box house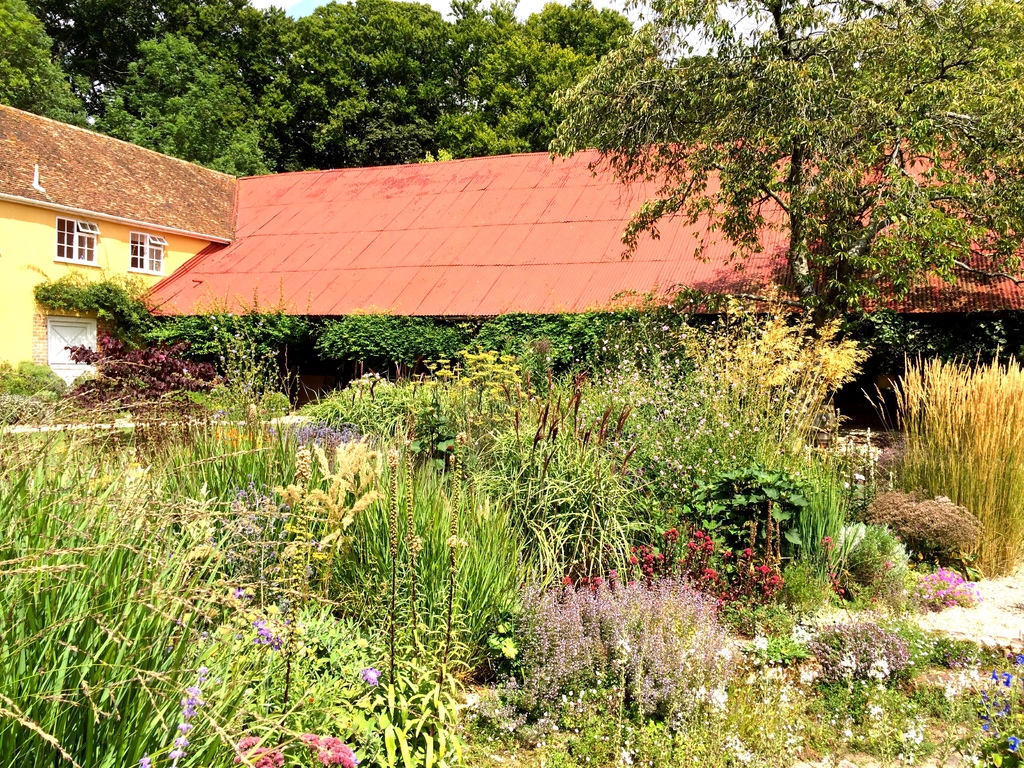
box=[0, 102, 1023, 393]
